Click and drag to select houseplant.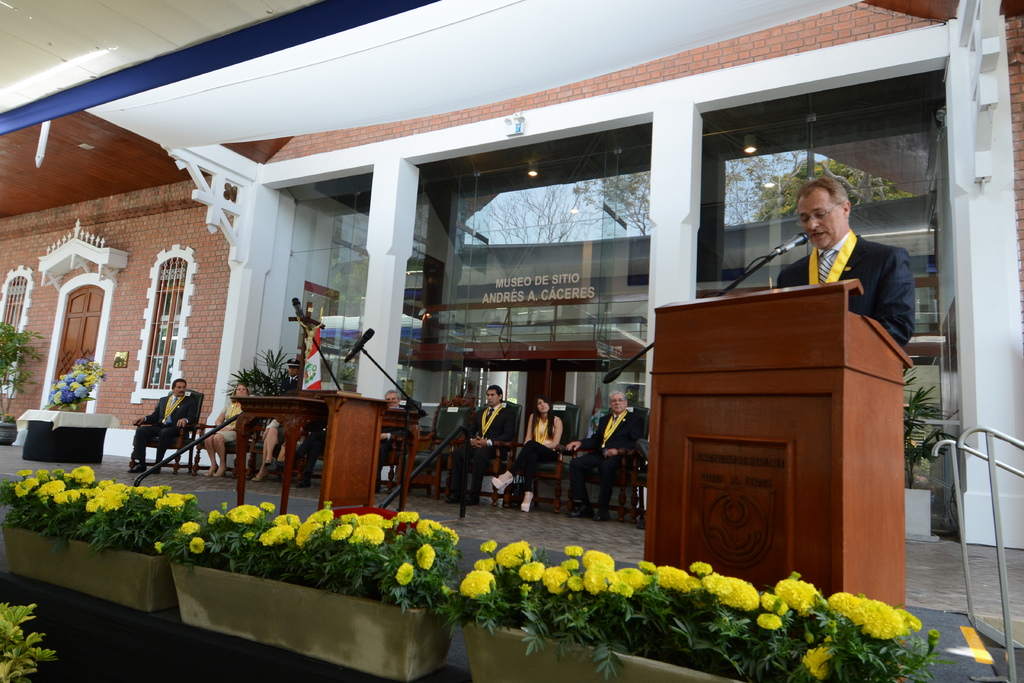
Selection: x1=152 y1=498 x2=467 y2=682.
